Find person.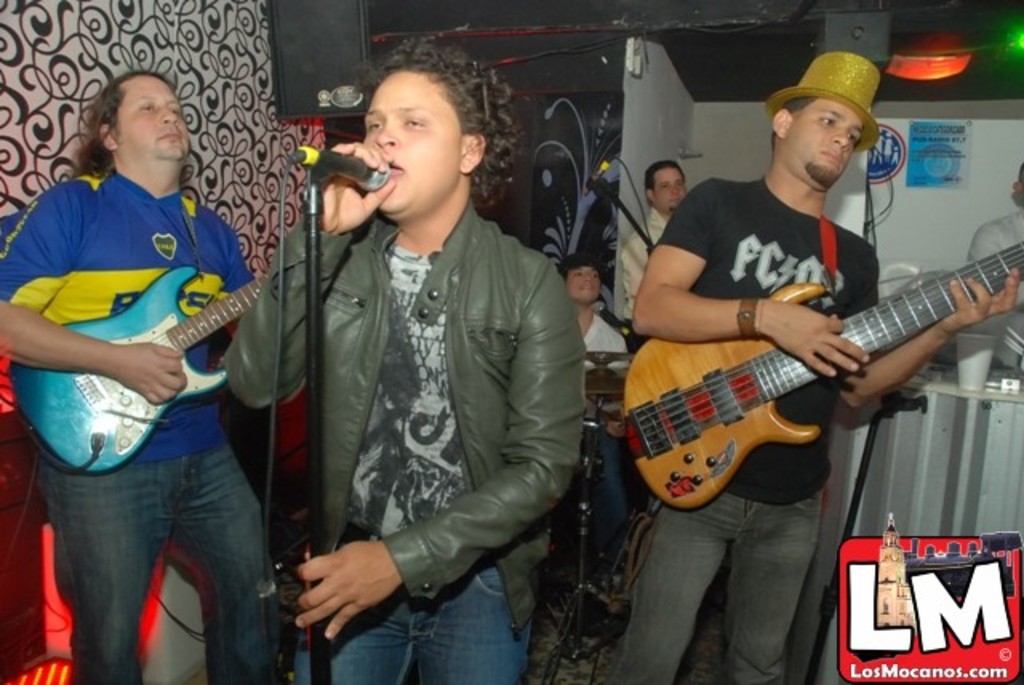
detection(616, 152, 688, 318).
